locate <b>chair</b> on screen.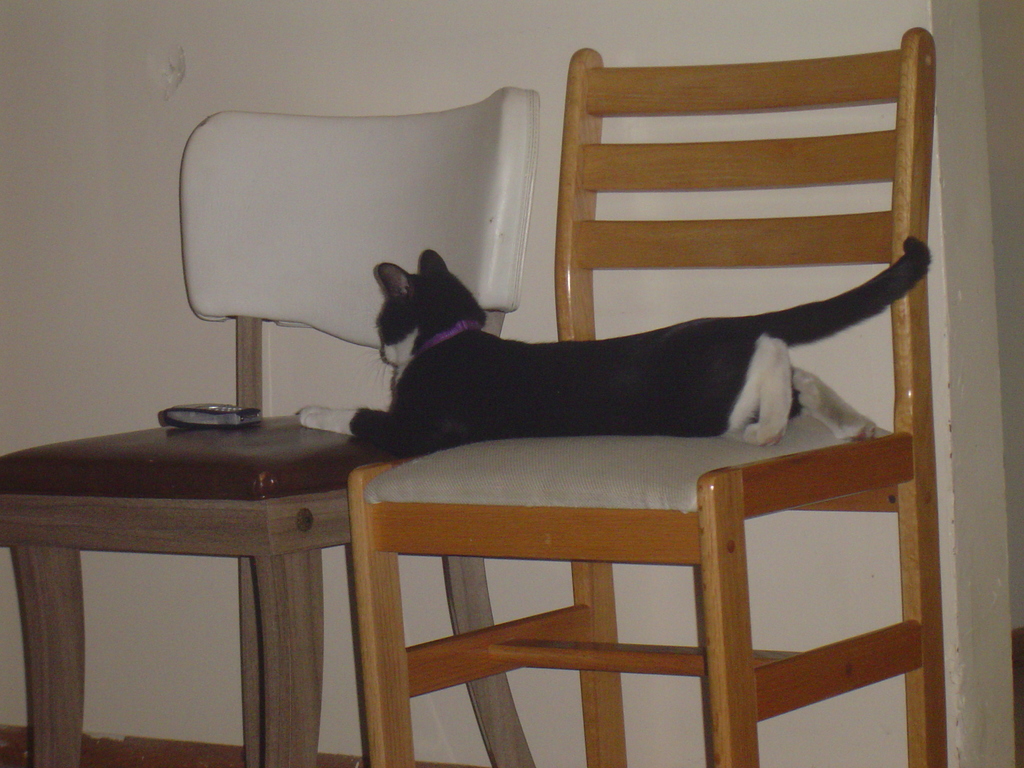
On screen at 2, 92, 545, 767.
